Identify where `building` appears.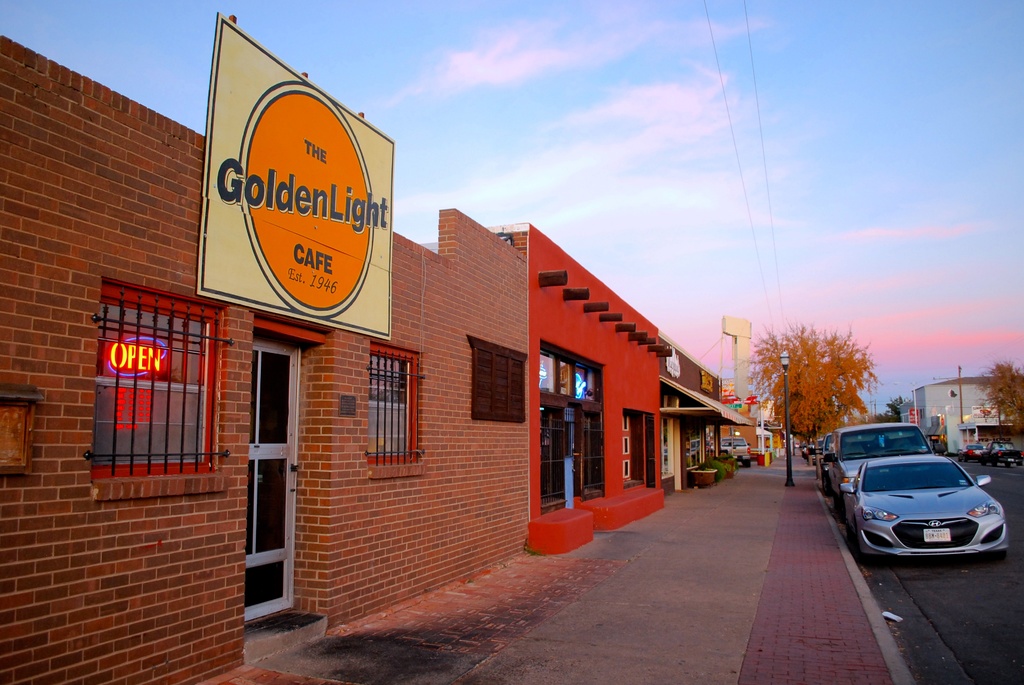
Appears at <bbox>0, 13, 527, 684</bbox>.
